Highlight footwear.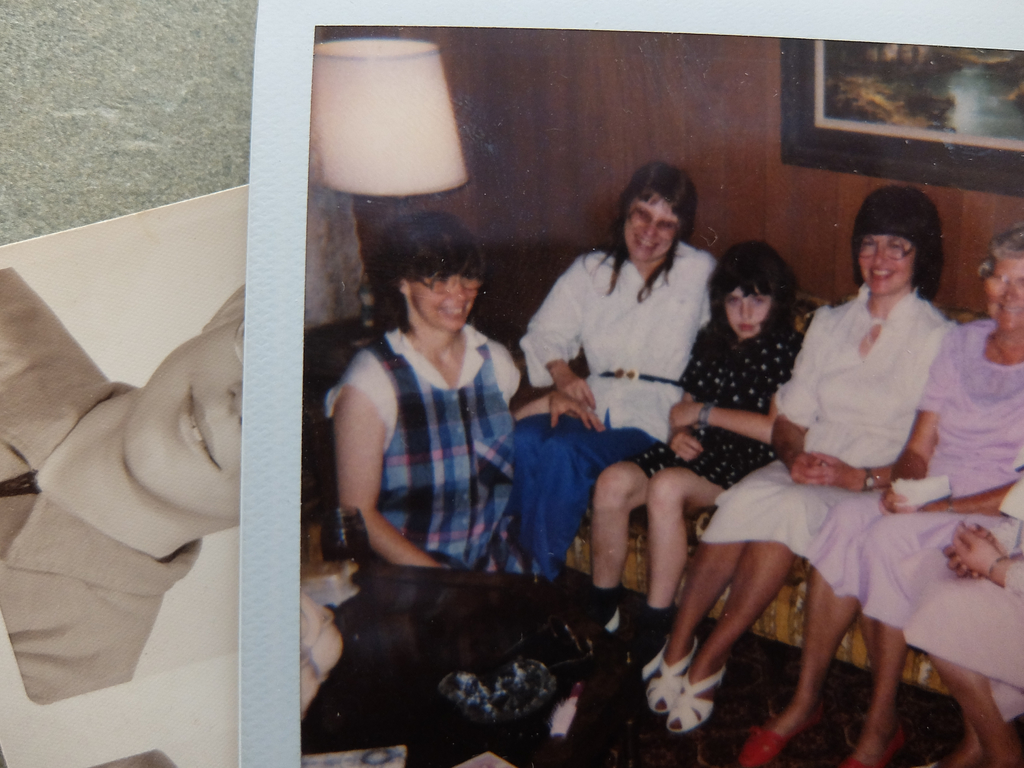
Highlighted region: detection(652, 661, 732, 755).
